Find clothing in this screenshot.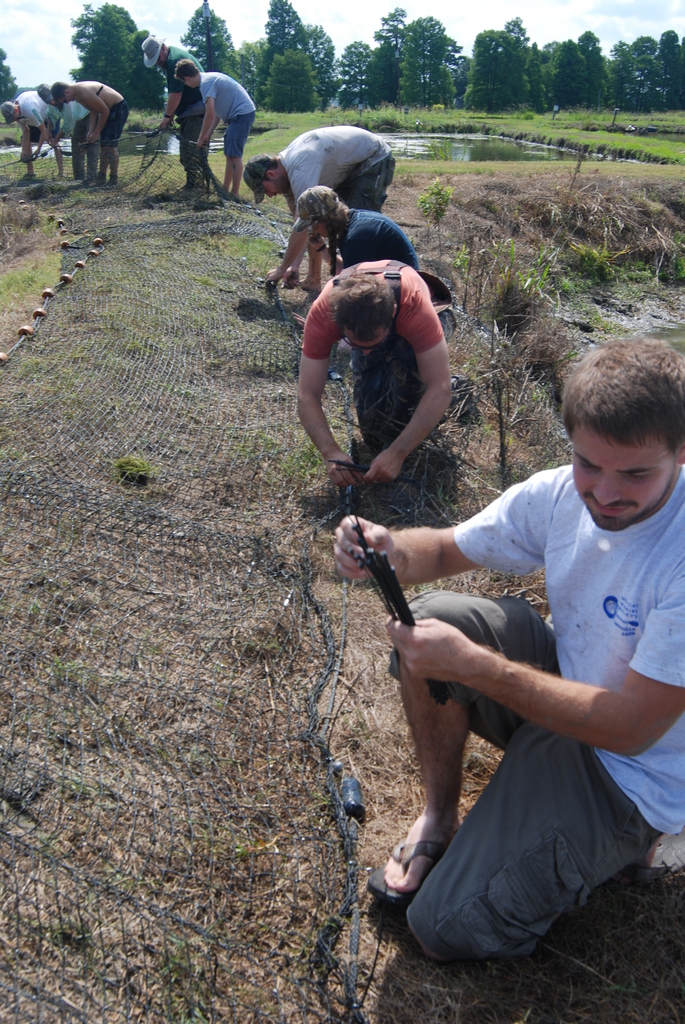
The bounding box for clothing is bbox=(281, 118, 397, 227).
